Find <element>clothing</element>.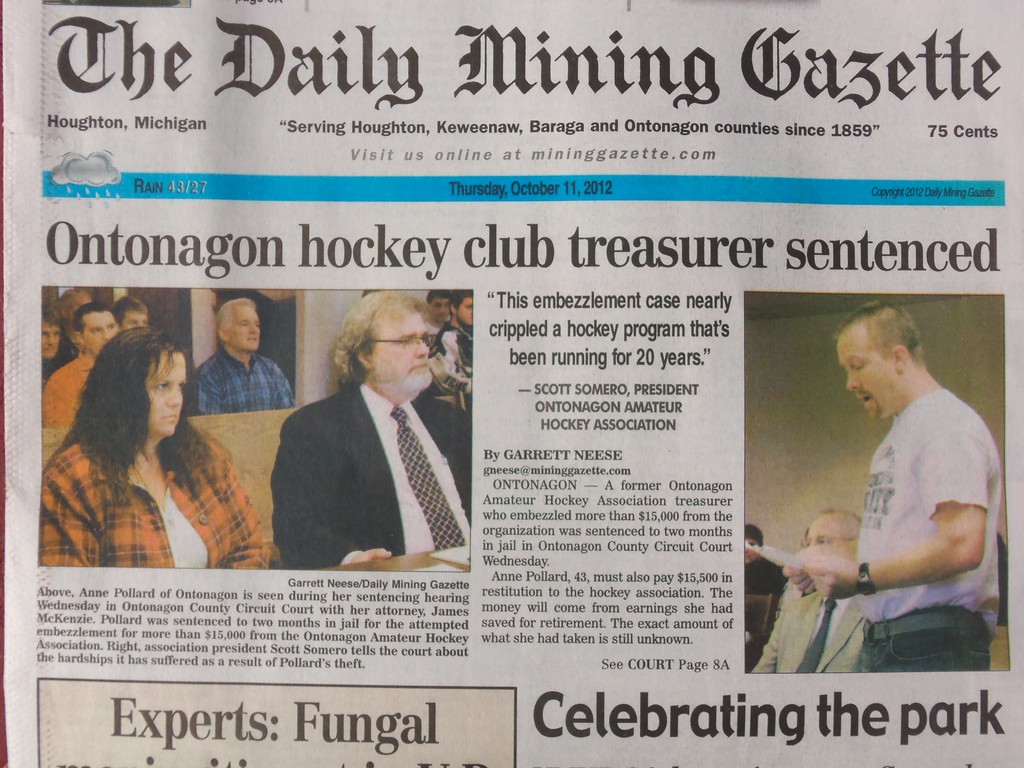
<box>854,389,1002,674</box>.
